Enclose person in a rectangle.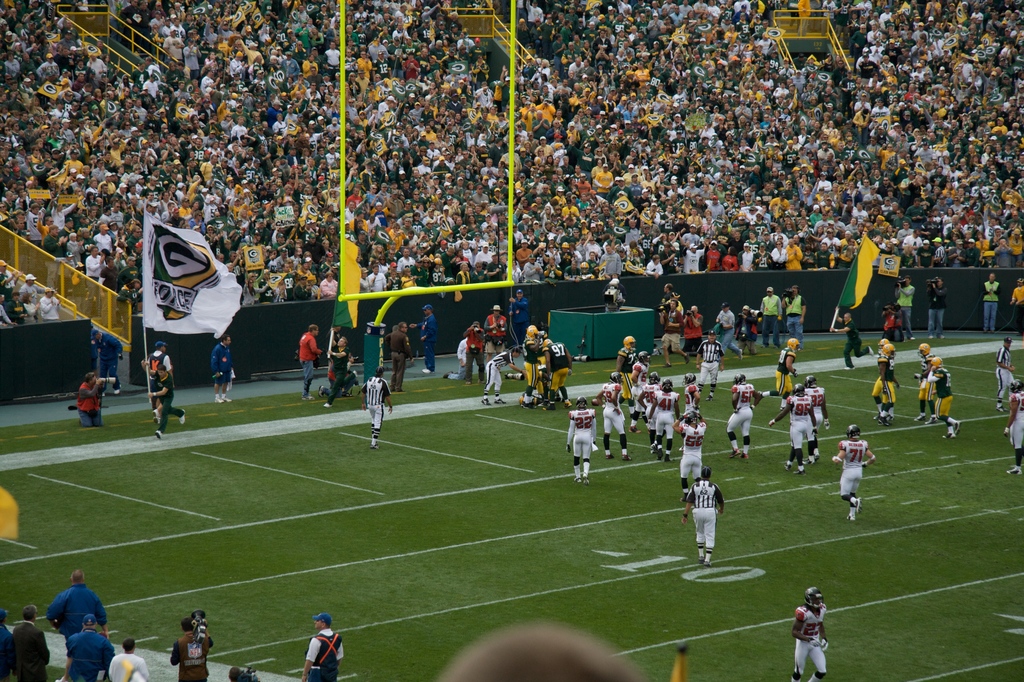
BBox(92, 223, 111, 254).
